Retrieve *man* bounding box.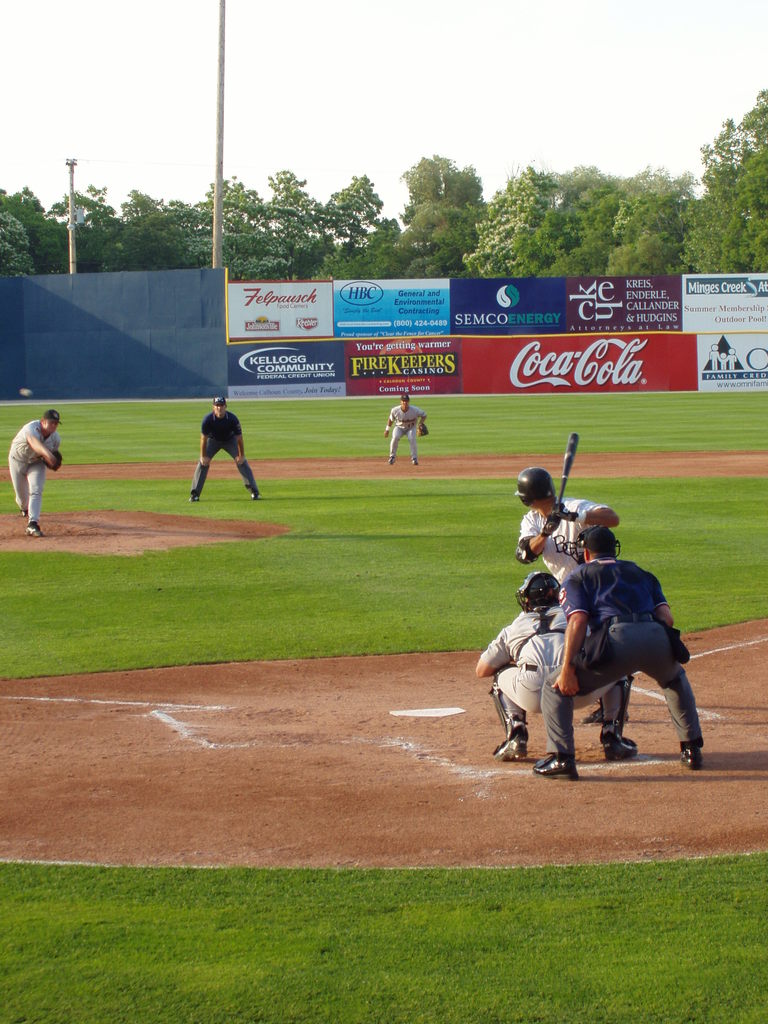
Bounding box: crop(507, 463, 614, 595).
